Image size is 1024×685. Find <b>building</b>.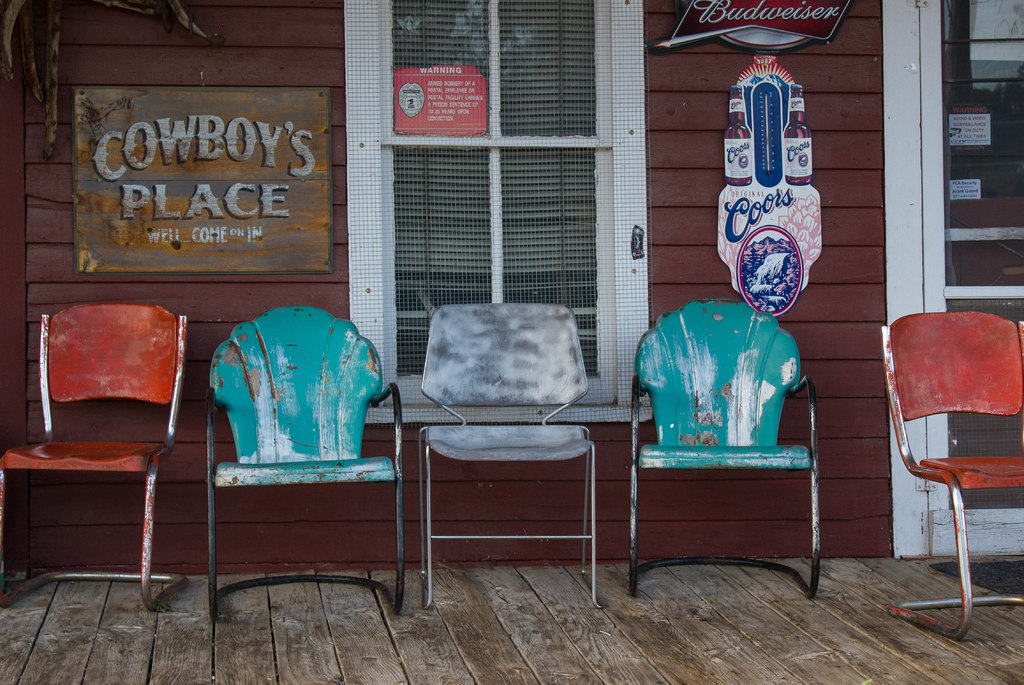
0:0:1023:684.
